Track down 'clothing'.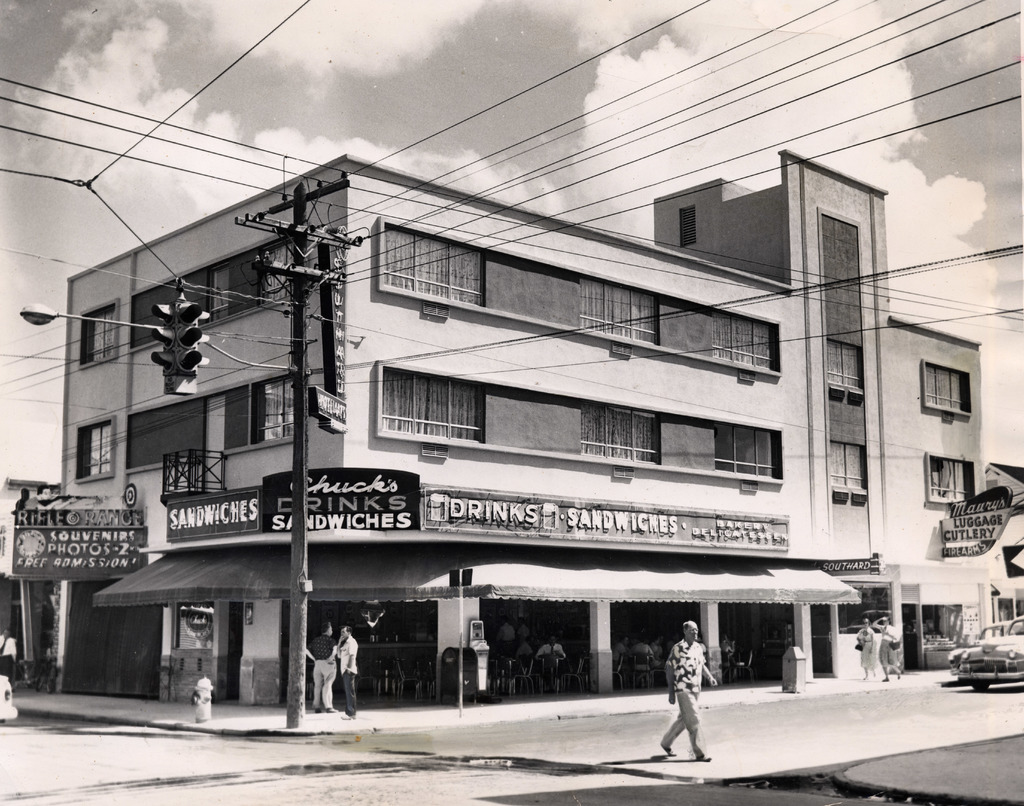
Tracked to <bbox>305, 635, 337, 703</bbox>.
